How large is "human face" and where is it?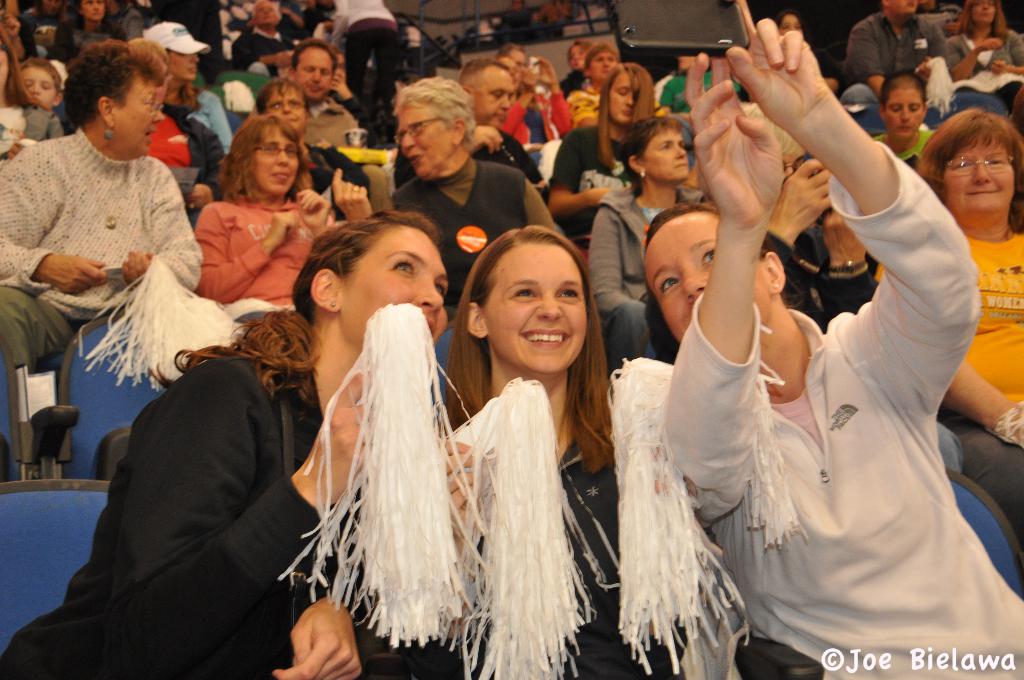
Bounding box: l=344, t=226, r=451, b=350.
